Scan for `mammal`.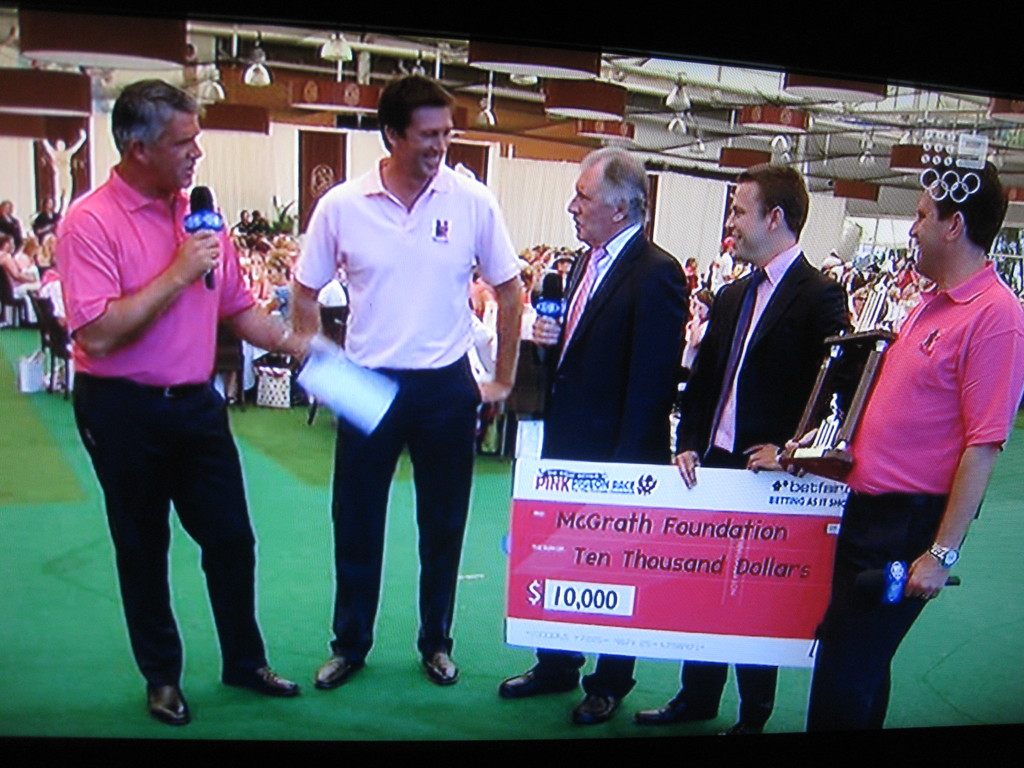
Scan result: bbox=(270, 254, 291, 326).
